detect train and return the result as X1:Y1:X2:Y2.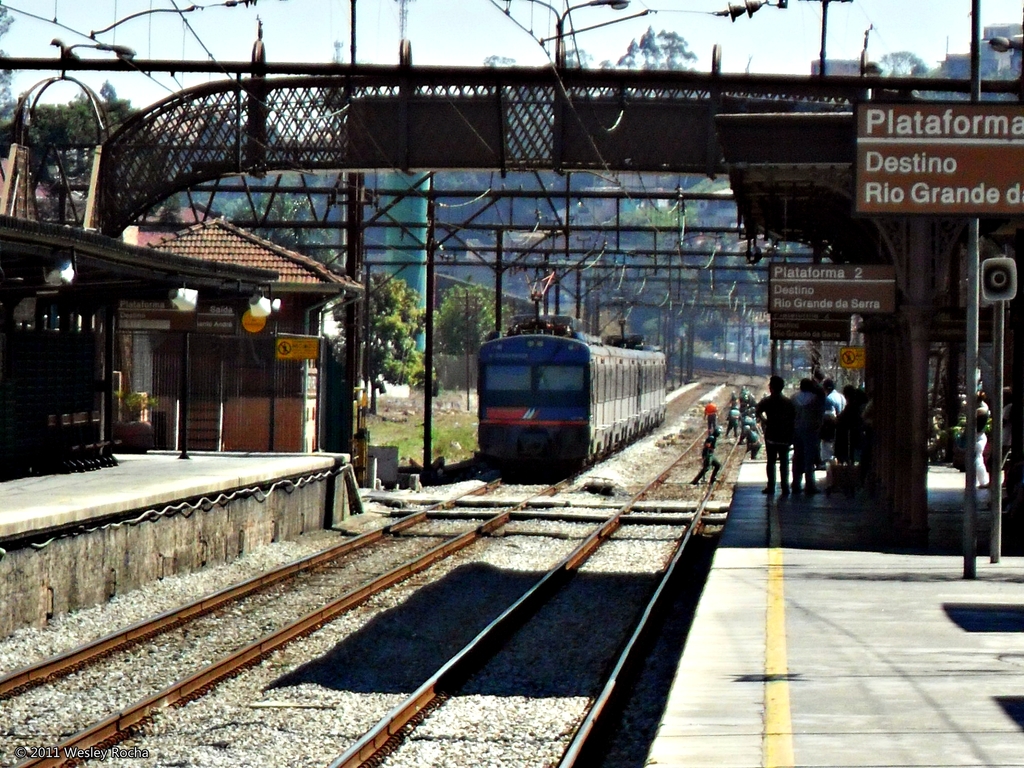
477:273:670:468.
